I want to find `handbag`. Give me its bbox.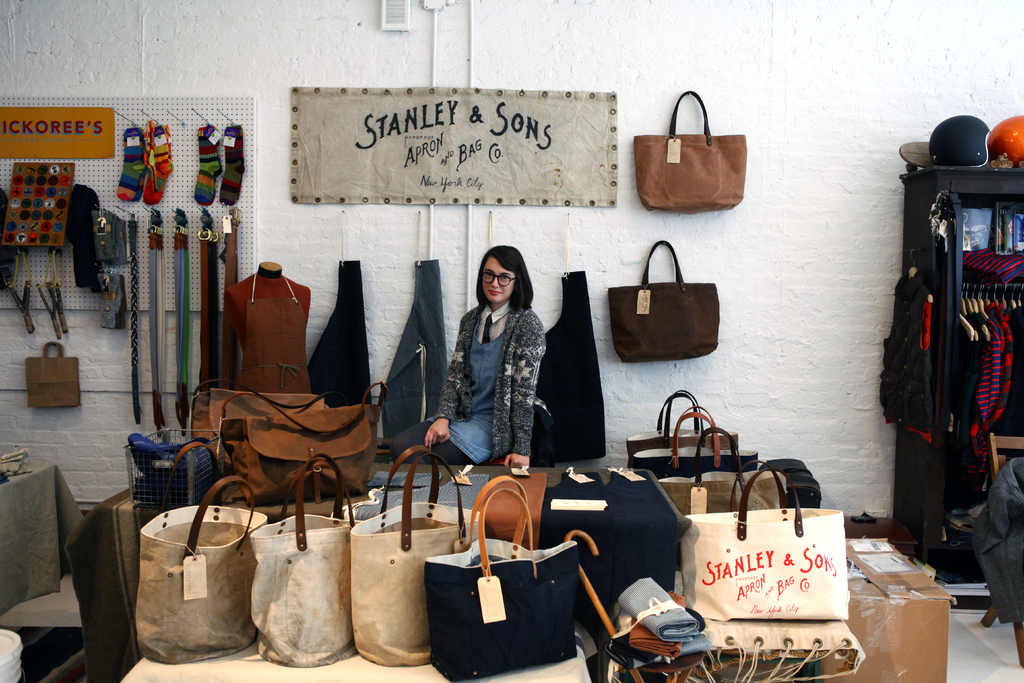
select_region(605, 242, 718, 364).
